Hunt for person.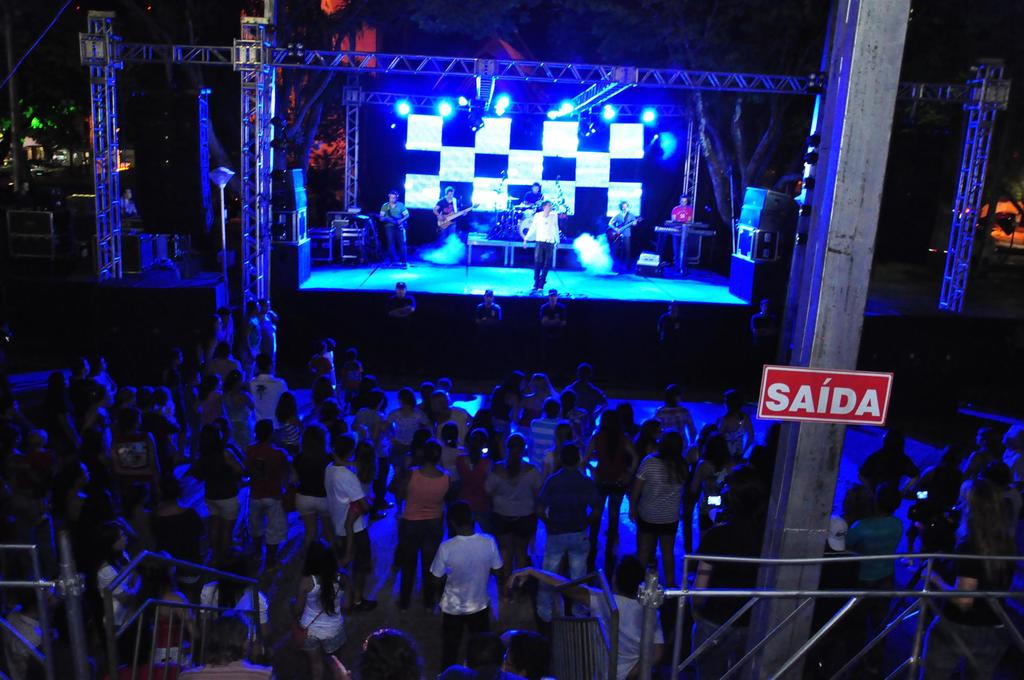
Hunted down at 749,302,780,393.
